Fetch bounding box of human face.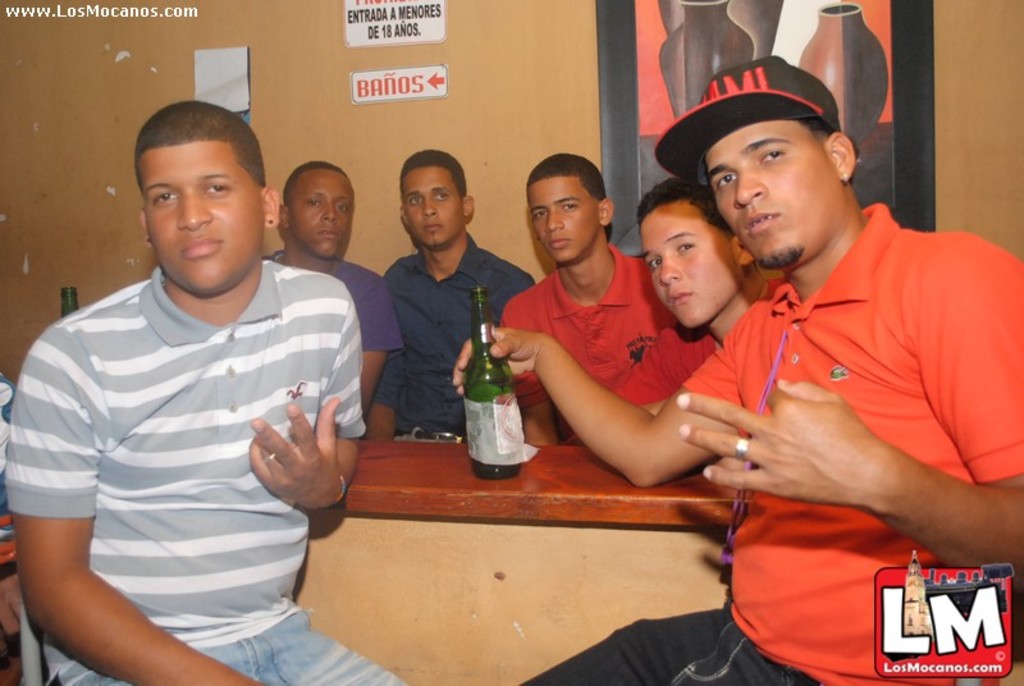
Bbox: <box>402,154,461,252</box>.
